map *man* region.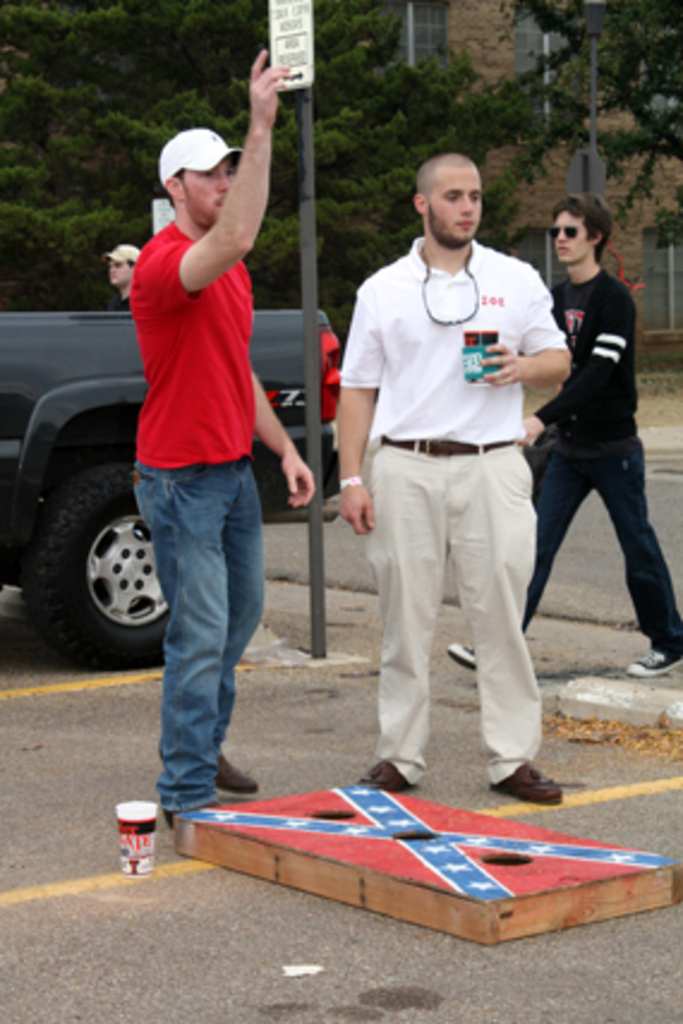
Mapped to bbox=(103, 242, 153, 314).
